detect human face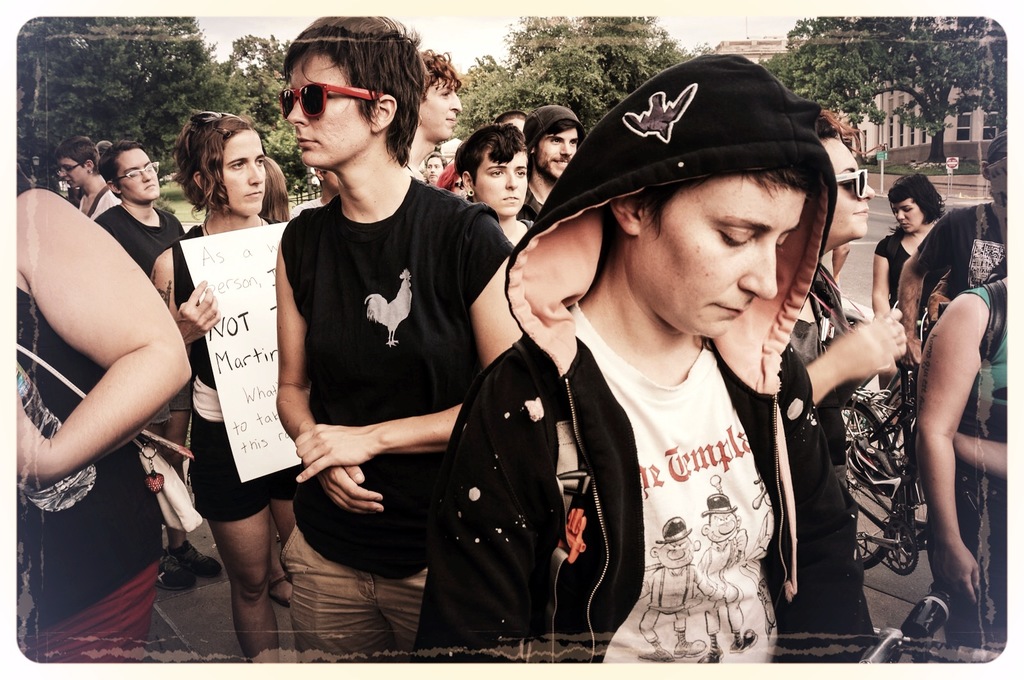
box(894, 197, 923, 227)
